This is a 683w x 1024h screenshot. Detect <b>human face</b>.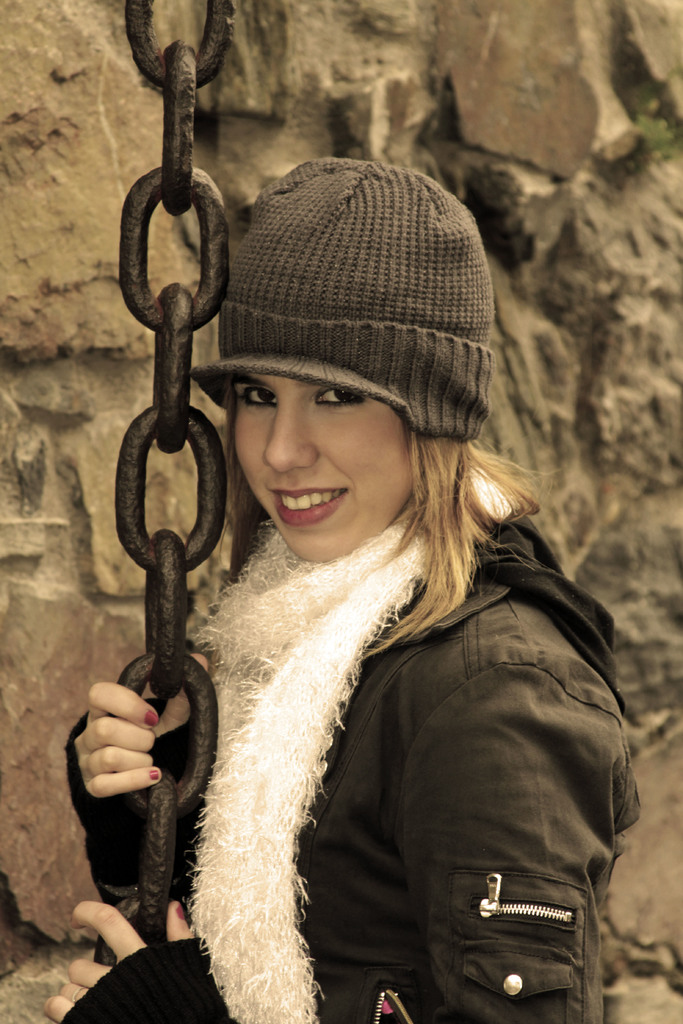
left=231, top=378, right=422, bottom=564.
